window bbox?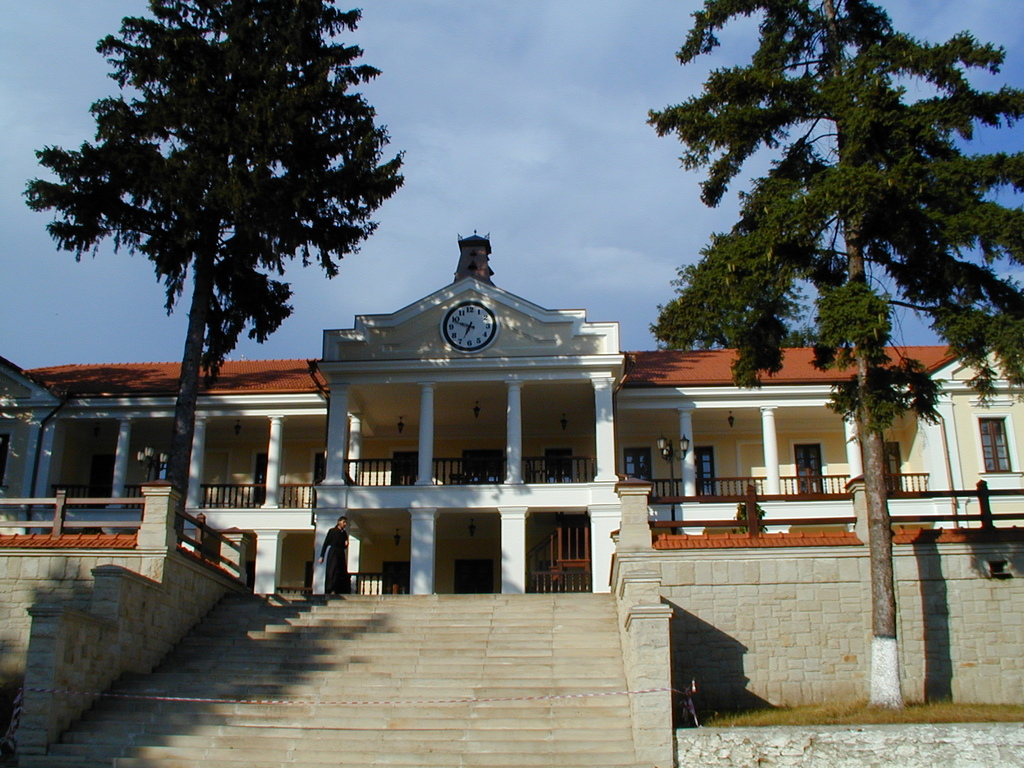
<region>797, 445, 821, 491</region>
